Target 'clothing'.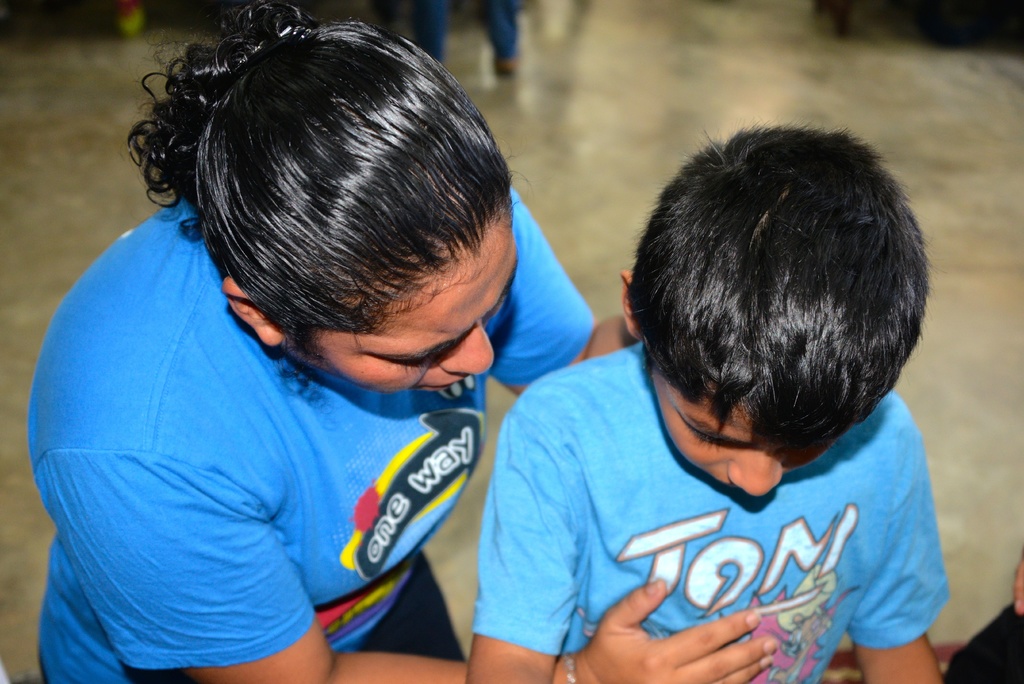
Target region: {"left": 471, "top": 345, "right": 953, "bottom": 683}.
